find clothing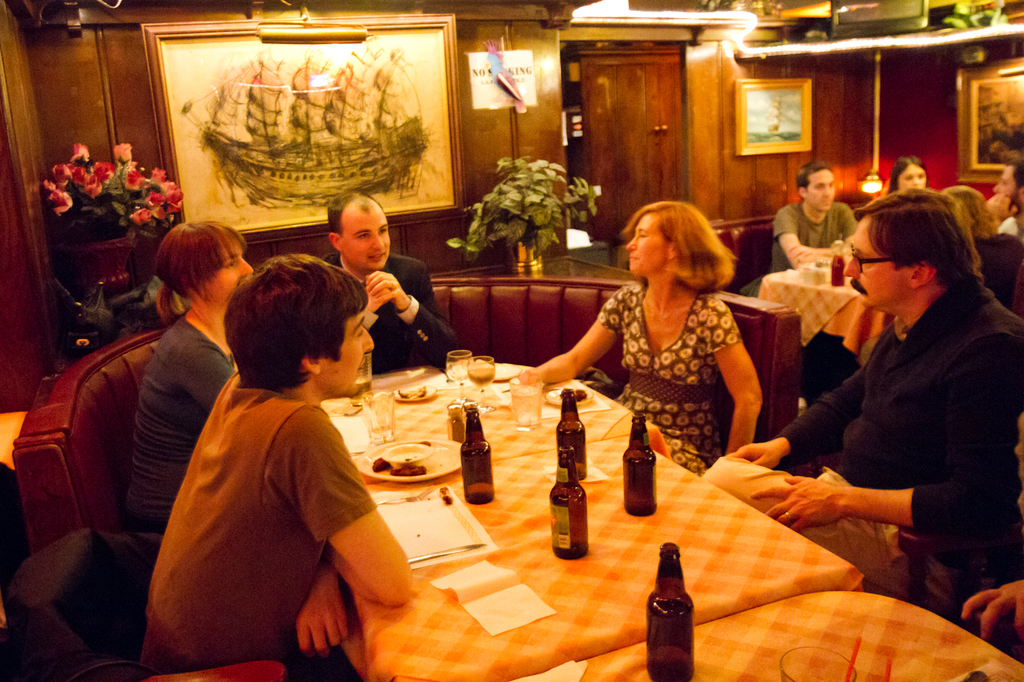
x1=769 y1=199 x2=860 y2=273
